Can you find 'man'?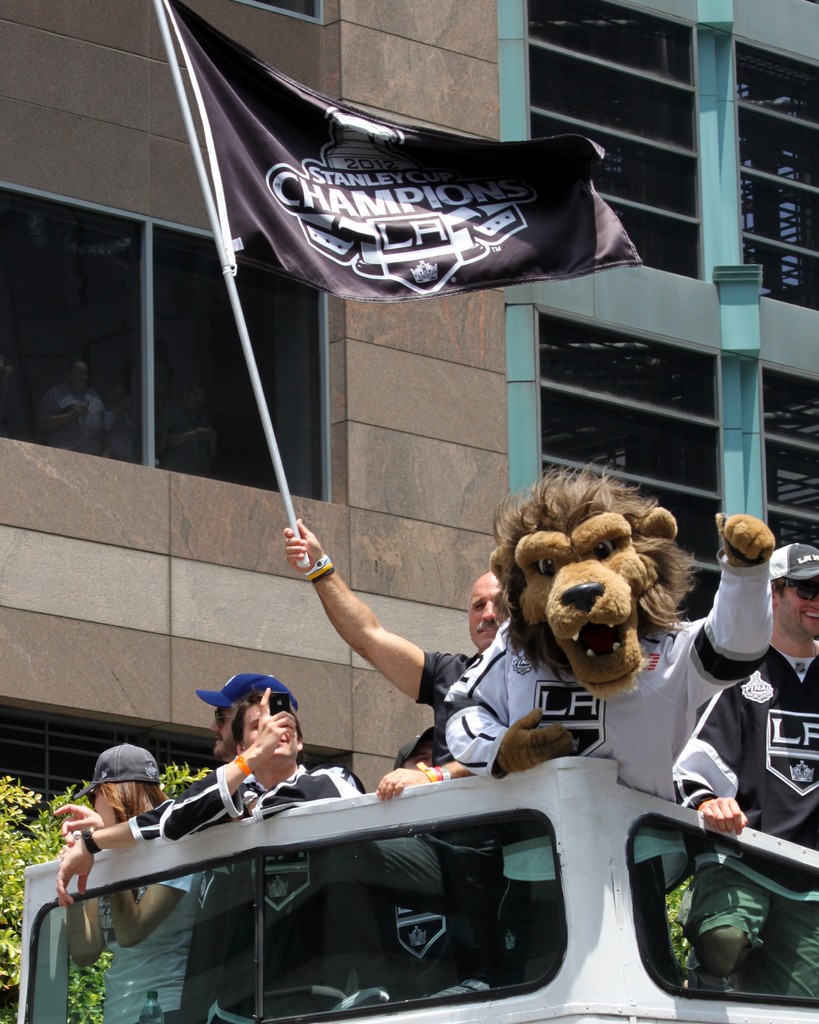
Yes, bounding box: bbox(154, 700, 388, 1020).
